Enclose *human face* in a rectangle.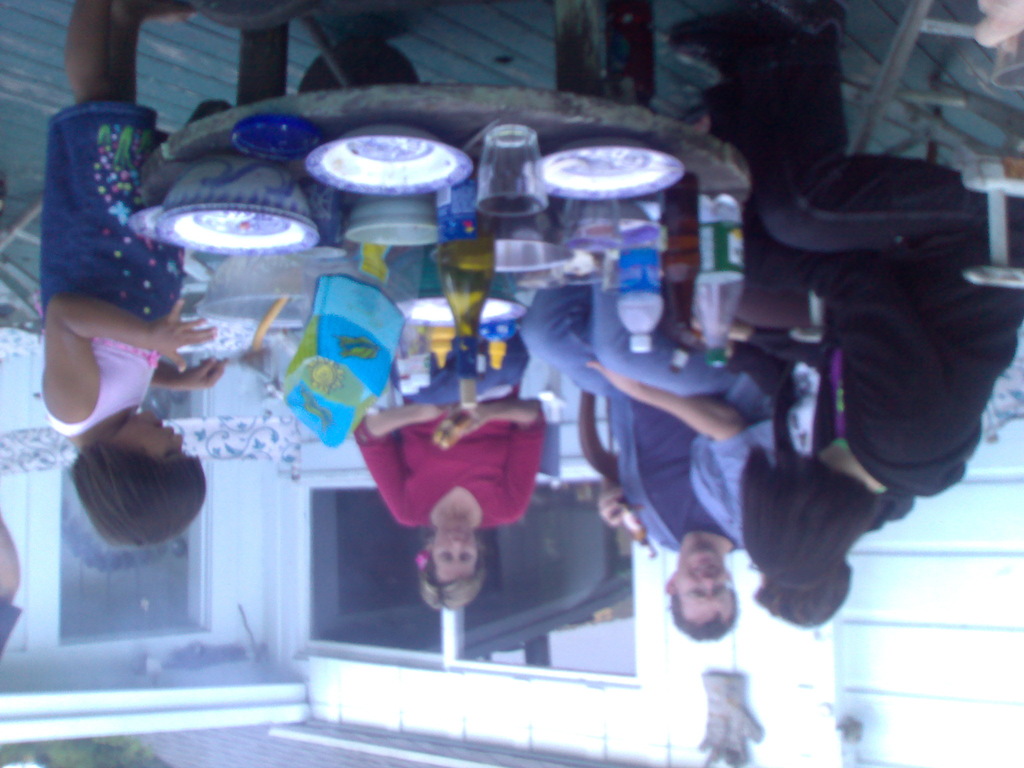
[left=670, top=547, right=732, bottom=617].
